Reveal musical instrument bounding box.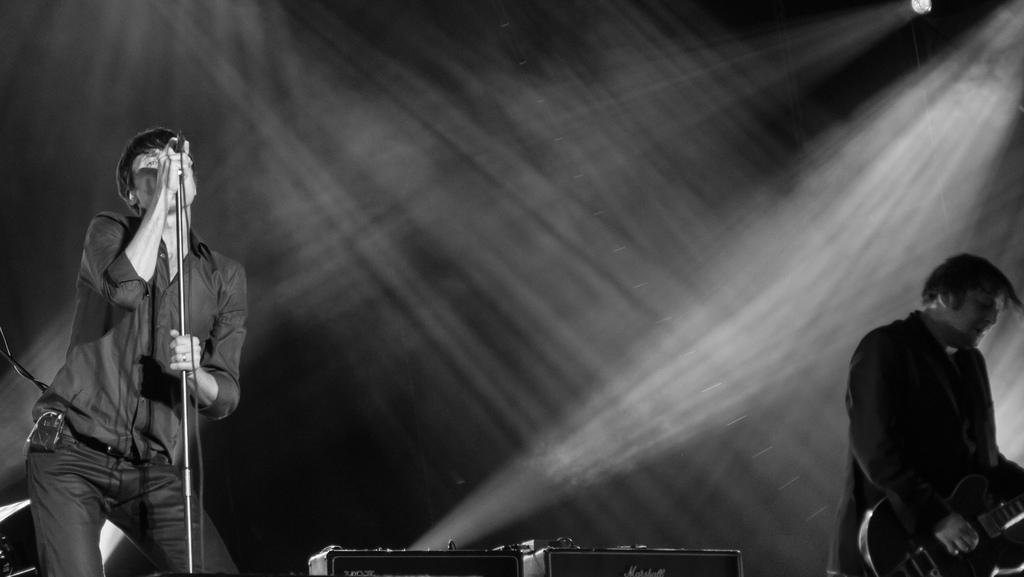
Revealed: Rect(853, 501, 1023, 576).
